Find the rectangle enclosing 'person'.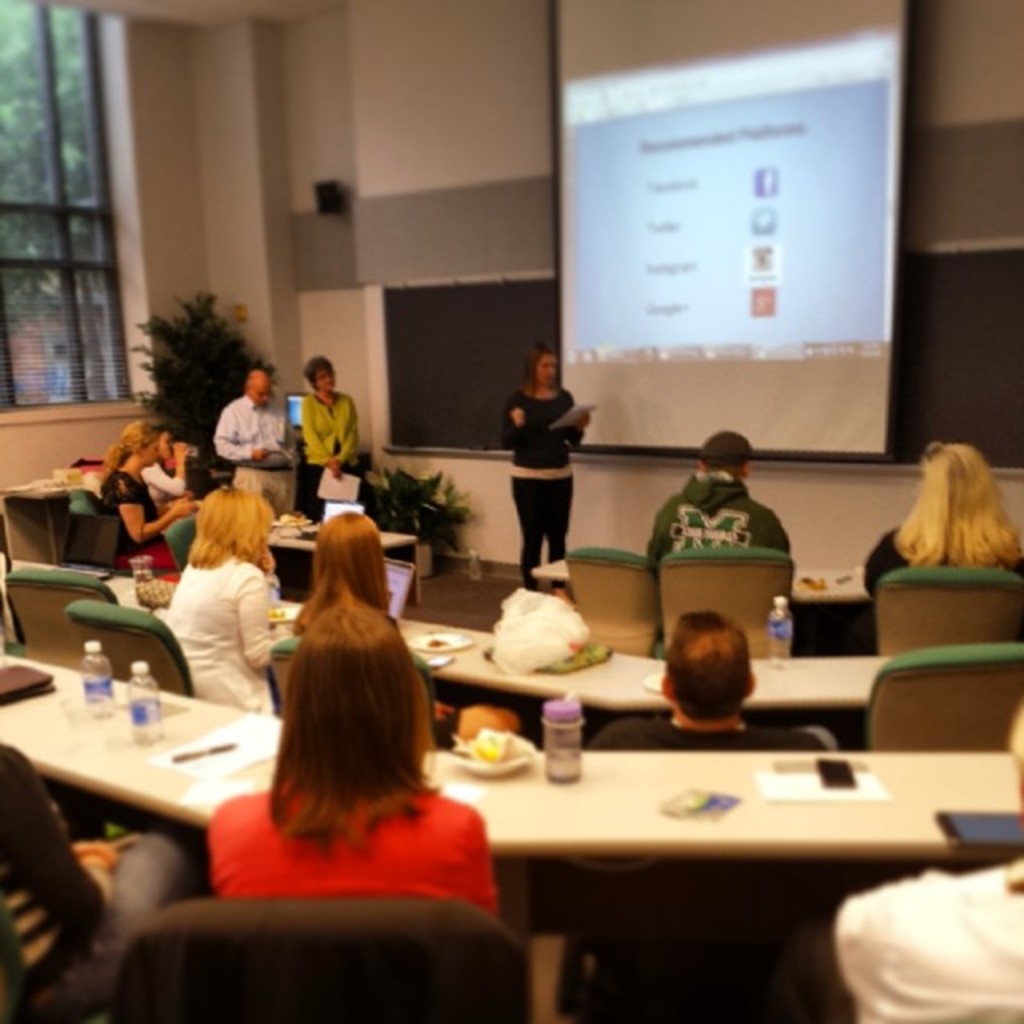
region(587, 614, 830, 750).
